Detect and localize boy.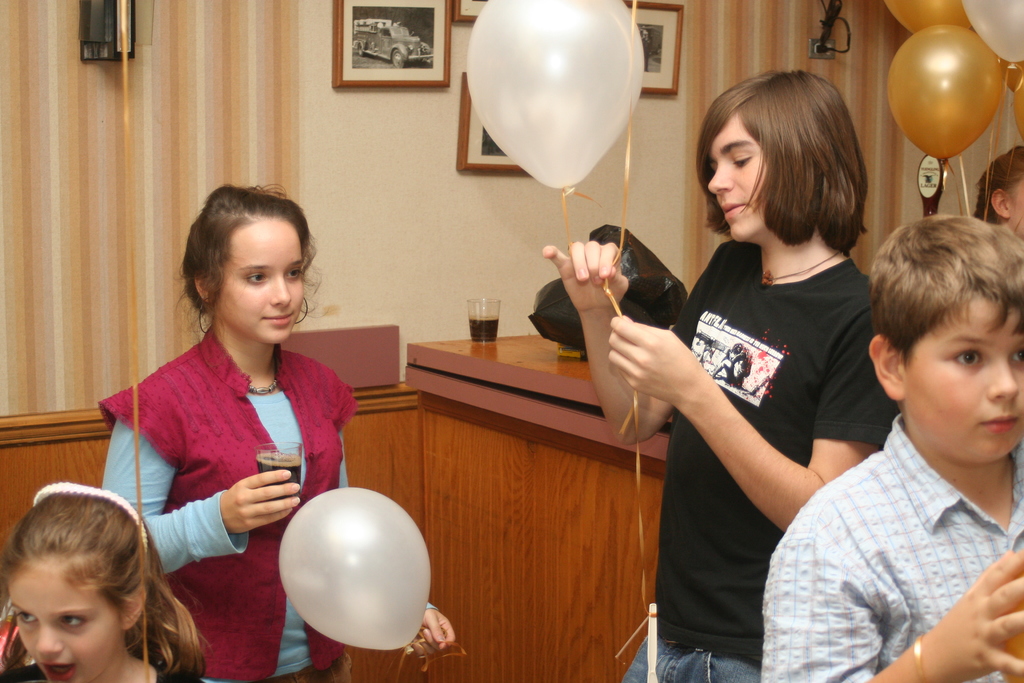
Localized at 766/216/1023/682.
